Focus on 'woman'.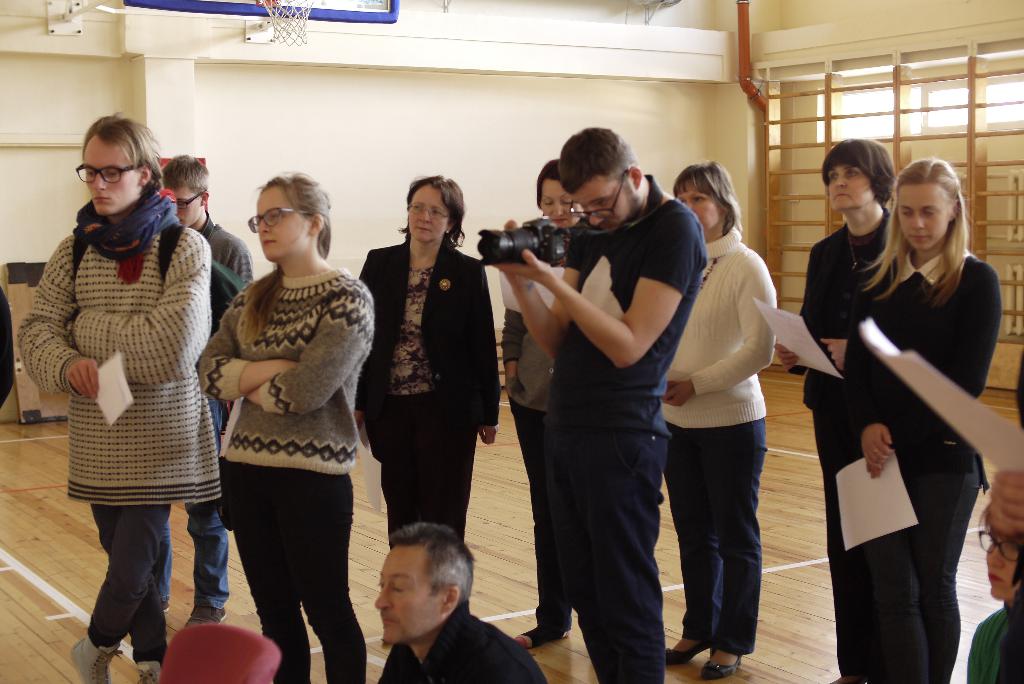
Focused at {"x1": 780, "y1": 134, "x2": 895, "y2": 683}.
